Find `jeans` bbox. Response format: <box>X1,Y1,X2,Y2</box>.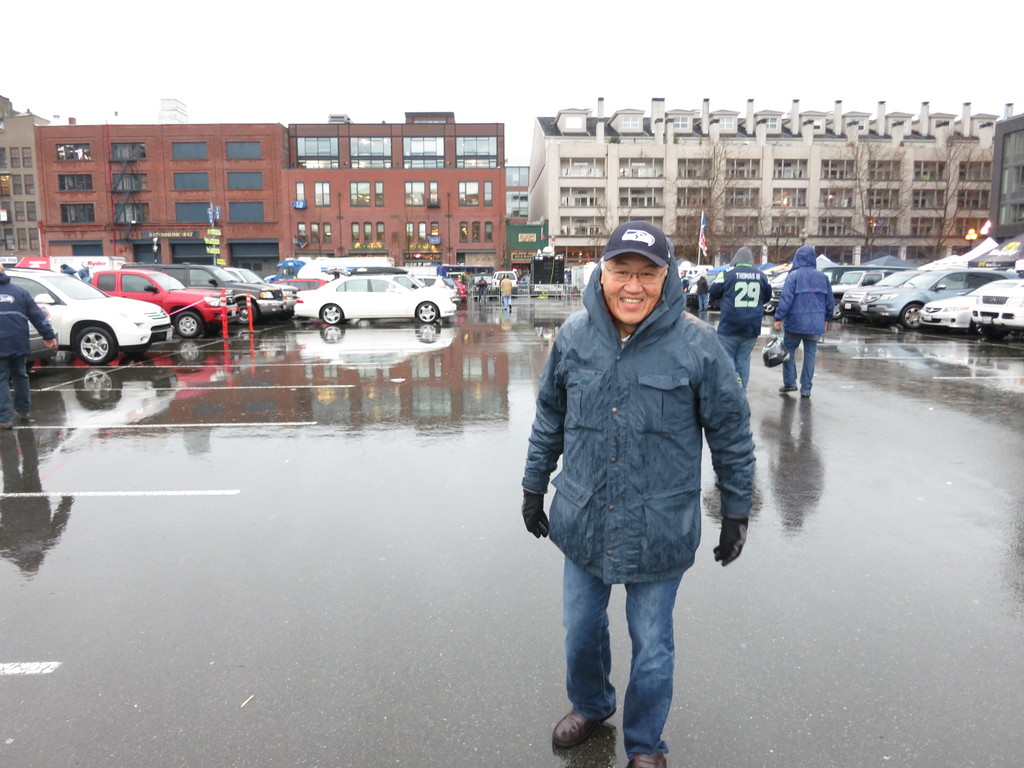
<box>718,335,759,390</box>.
